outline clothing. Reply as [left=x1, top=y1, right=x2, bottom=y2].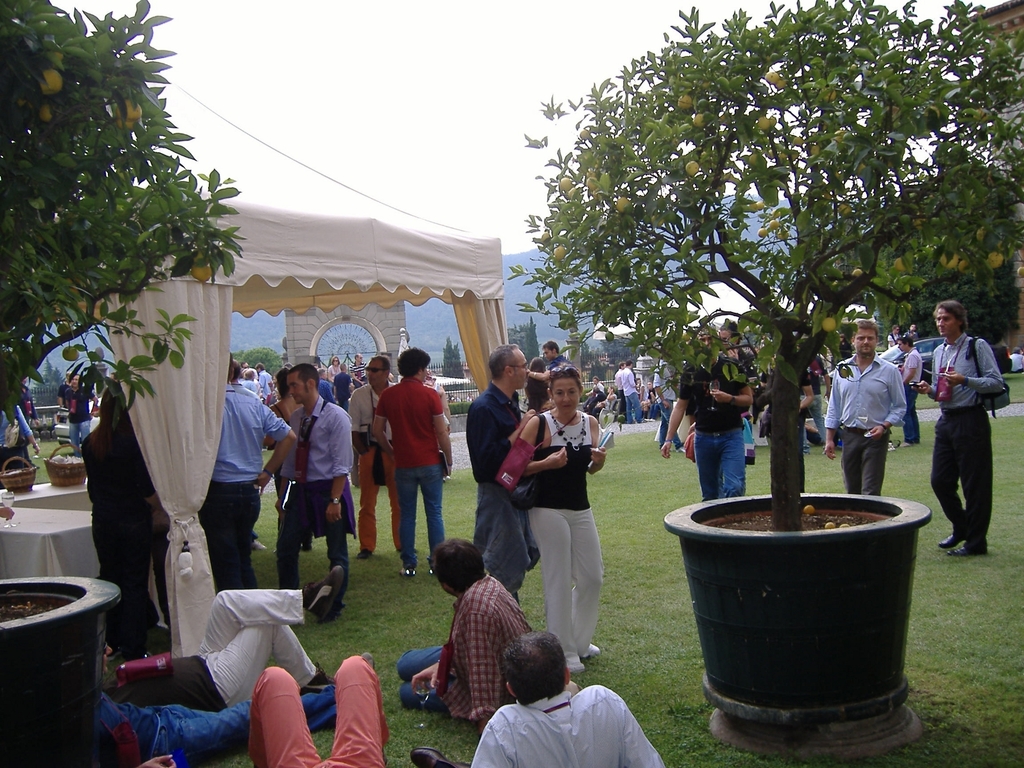
[left=59, top=380, right=94, bottom=440].
